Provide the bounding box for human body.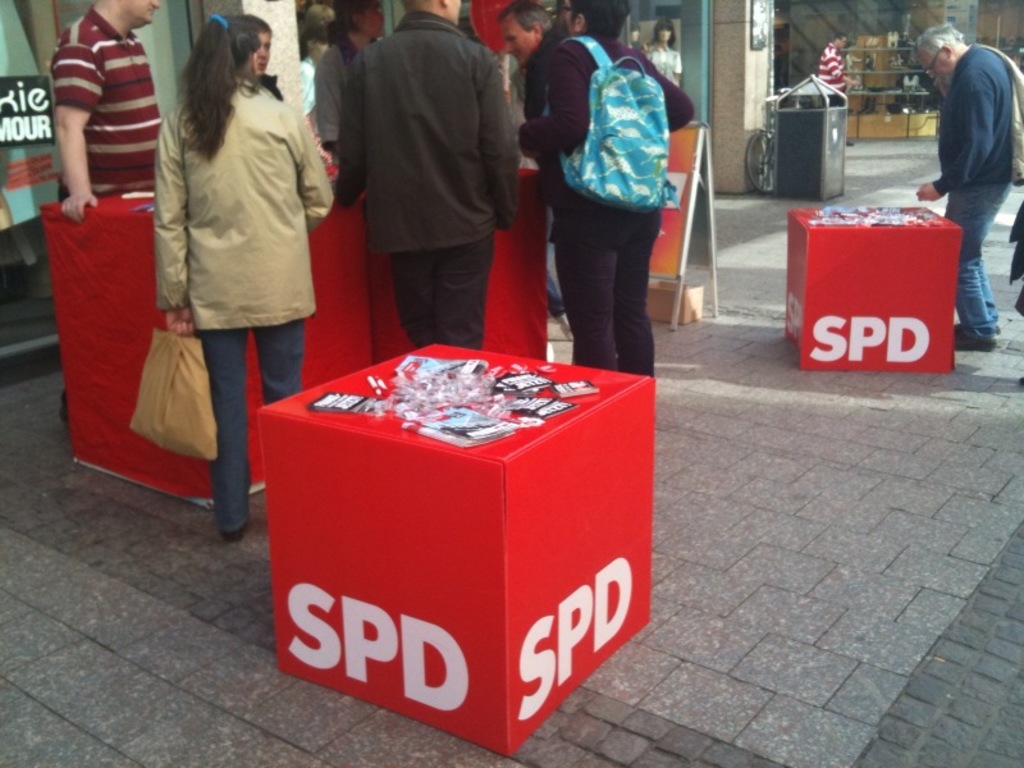
335 0 511 343.
